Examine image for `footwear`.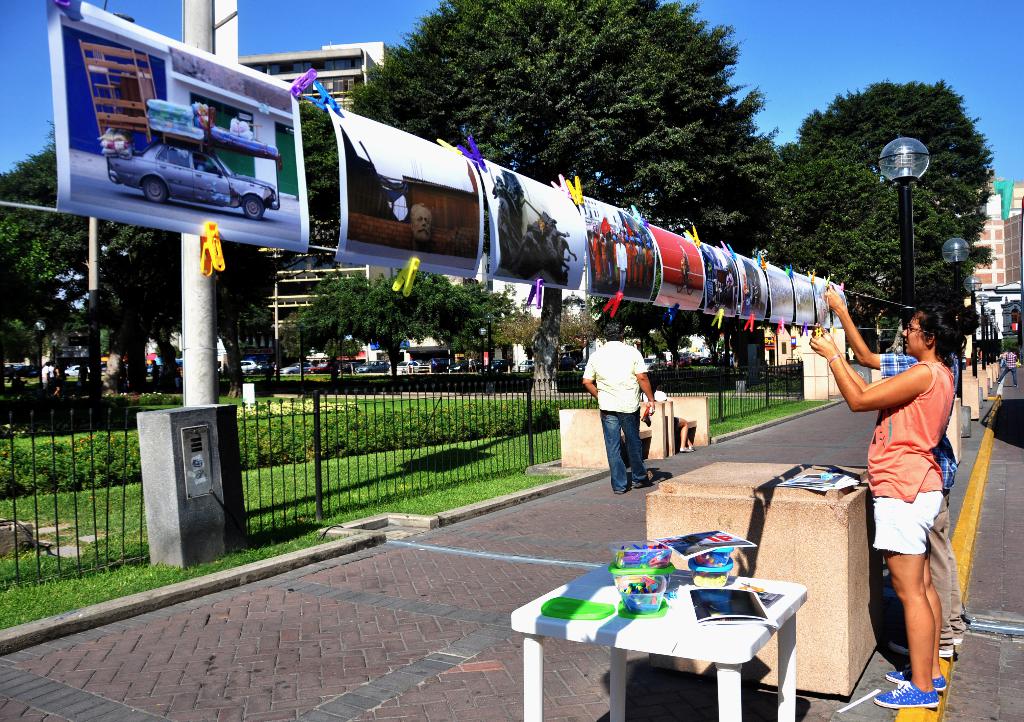
Examination result: (x1=884, y1=666, x2=951, y2=692).
